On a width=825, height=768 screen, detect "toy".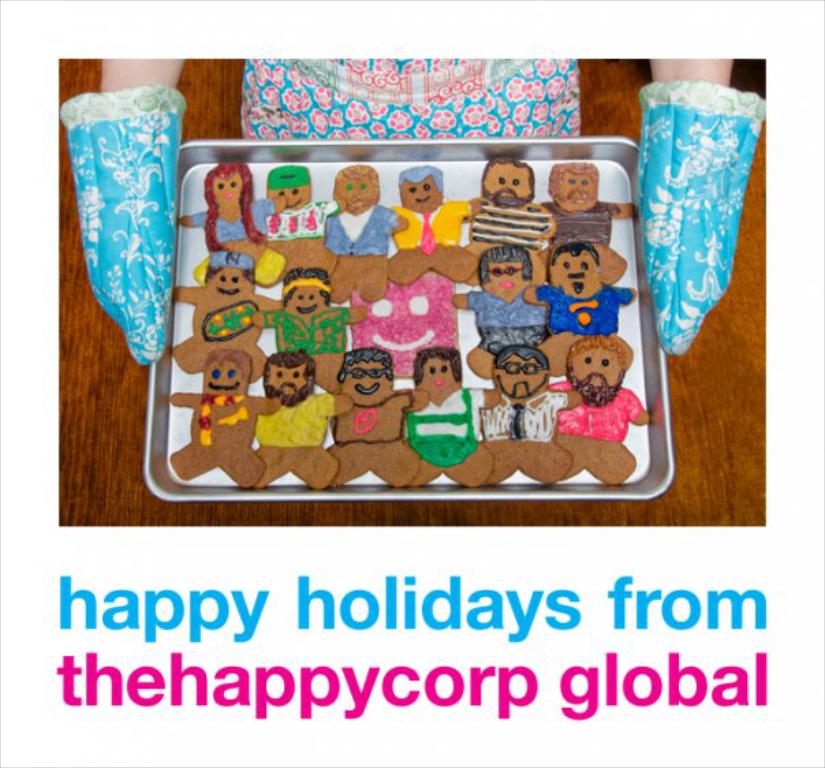
[x1=265, y1=163, x2=344, y2=276].
